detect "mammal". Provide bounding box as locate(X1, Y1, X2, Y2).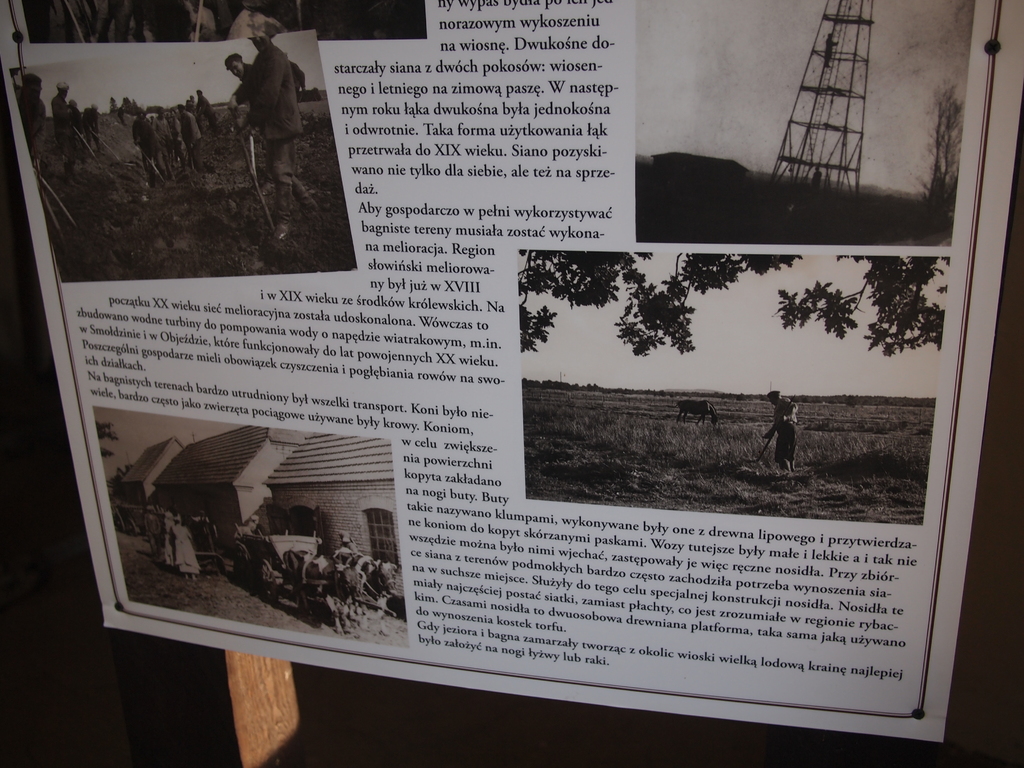
locate(84, 107, 91, 149).
